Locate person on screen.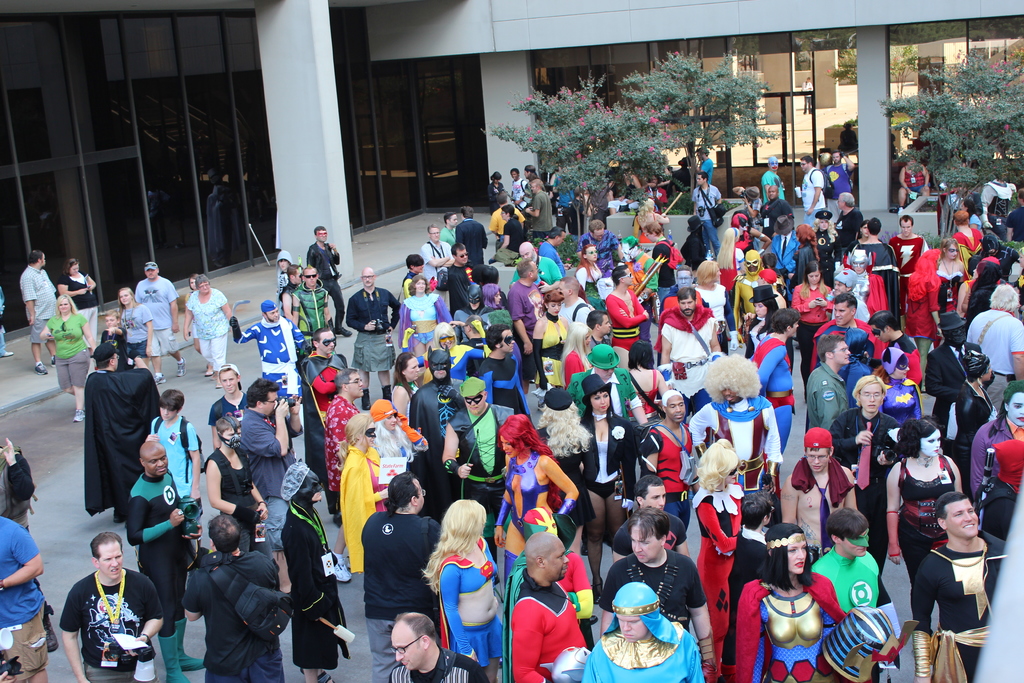
On screen at [31, 290, 86, 404].
